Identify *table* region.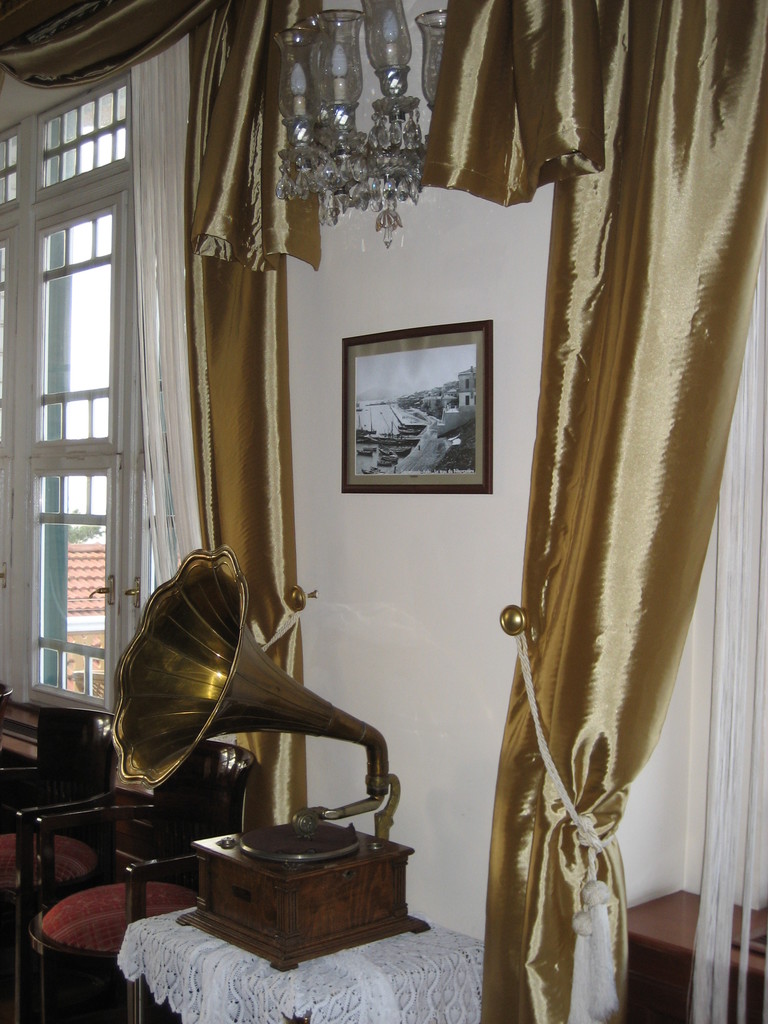
Region: <region>112, 886, 490, 1023</region>.
